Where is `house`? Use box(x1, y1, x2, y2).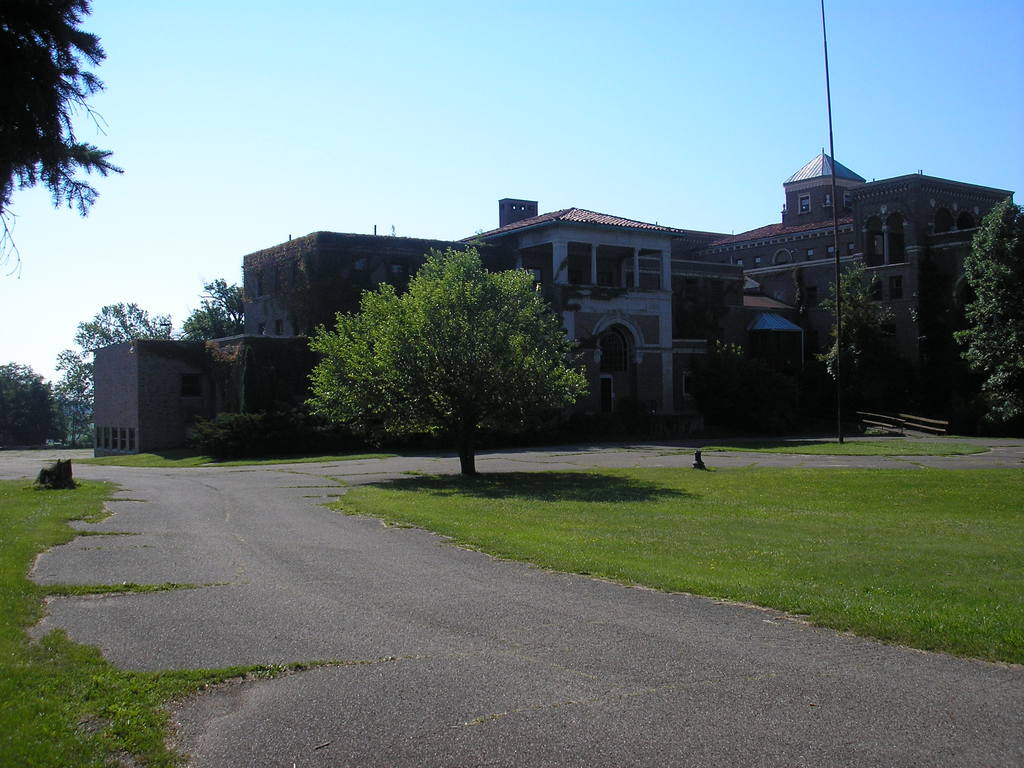
box(852, 168, 1014, 417).
